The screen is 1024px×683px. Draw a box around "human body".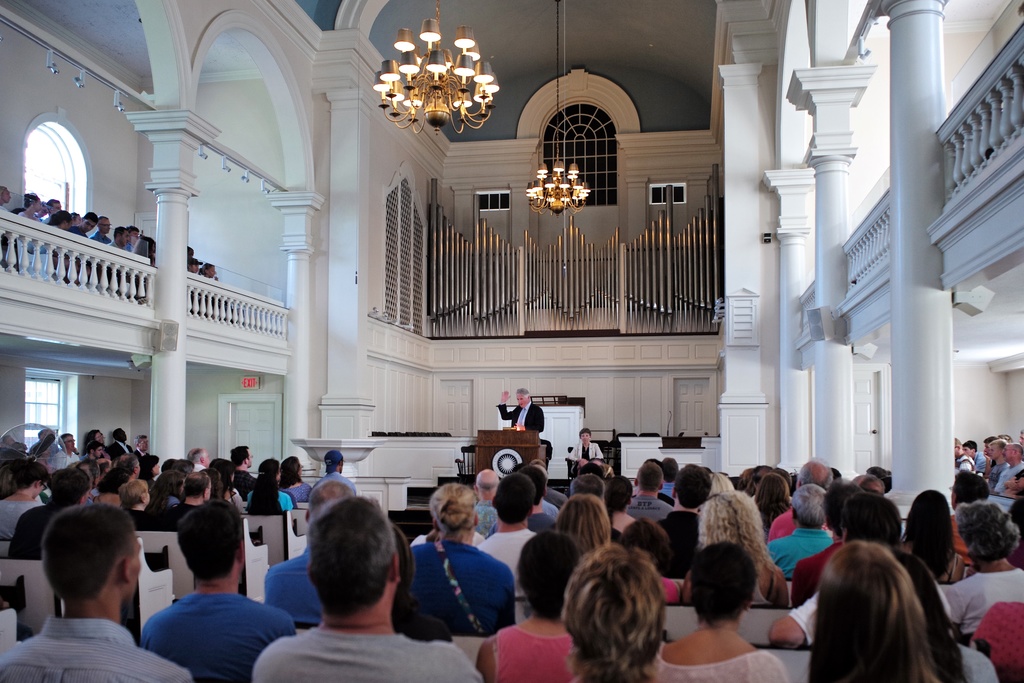
573, 431, 598, 454.
